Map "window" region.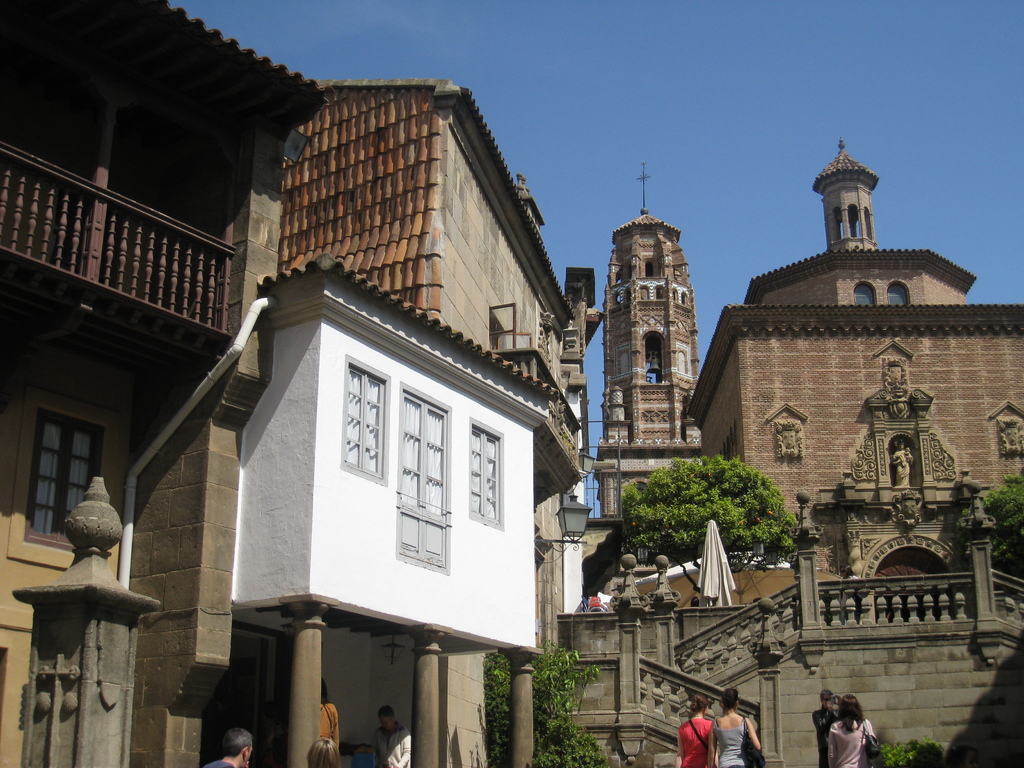
Mapped to bbox(676, 350, 687, 377).
